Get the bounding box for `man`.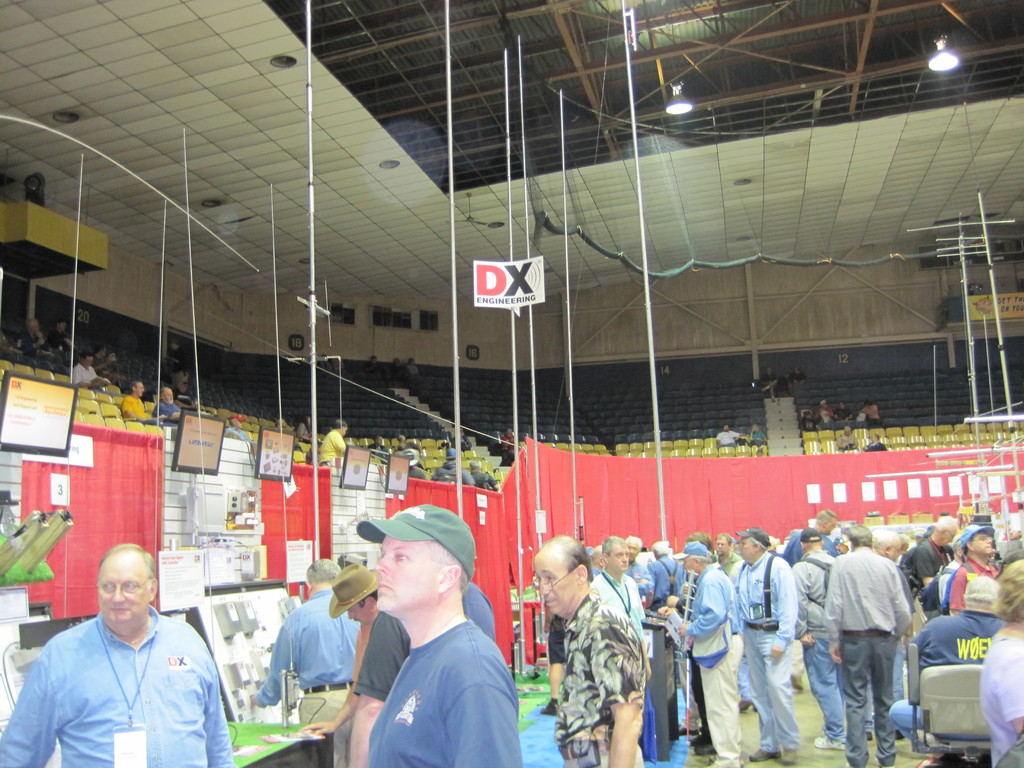
833,401,854,421.
